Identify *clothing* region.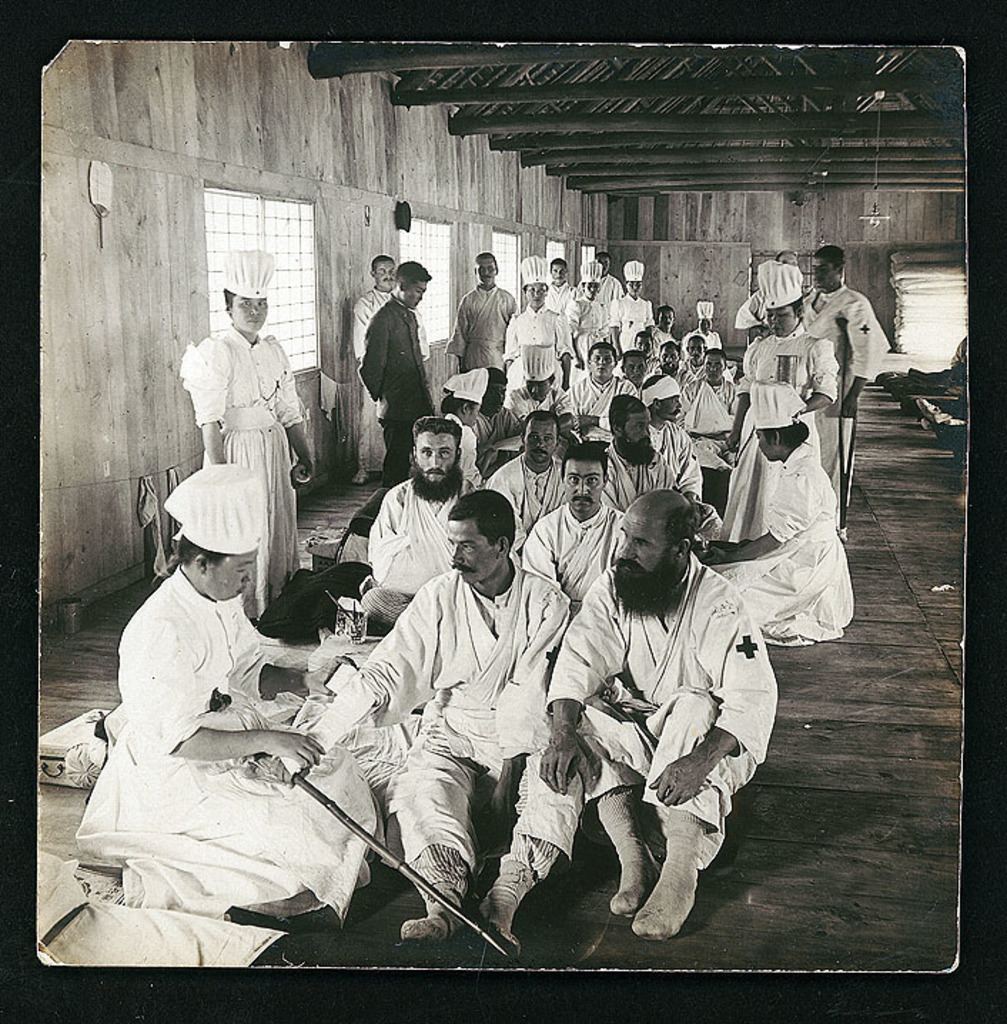
Region: {"left": 720, "top": 451, "right": 860, "bottom": 652}.
